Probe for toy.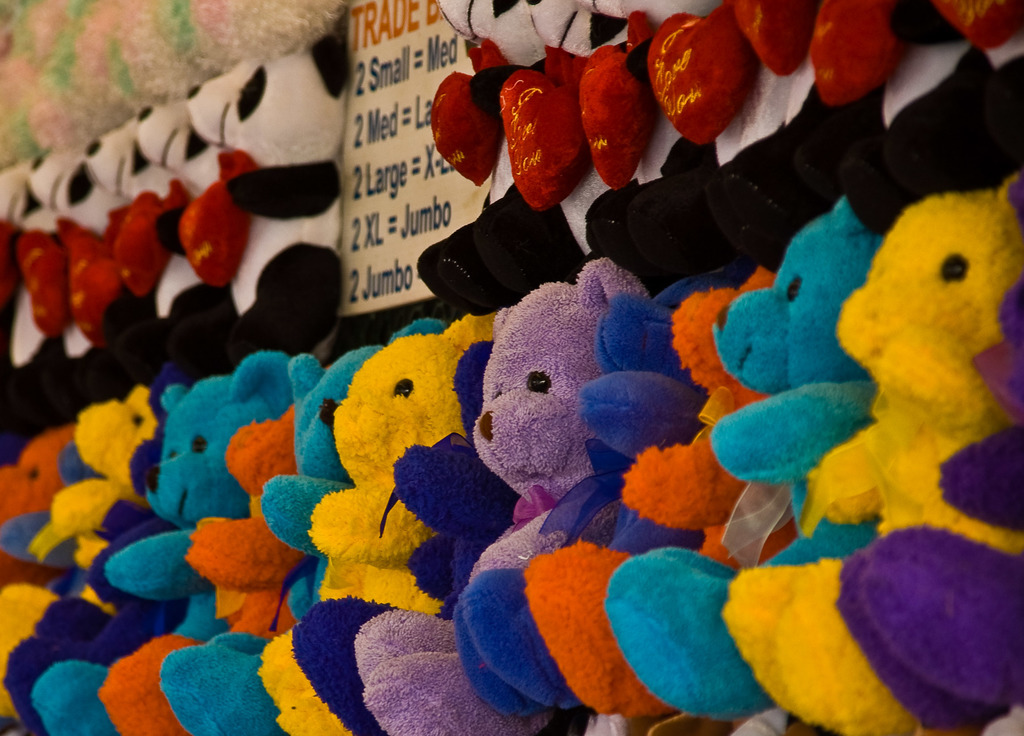
Probe result: 97:131:211:392.
